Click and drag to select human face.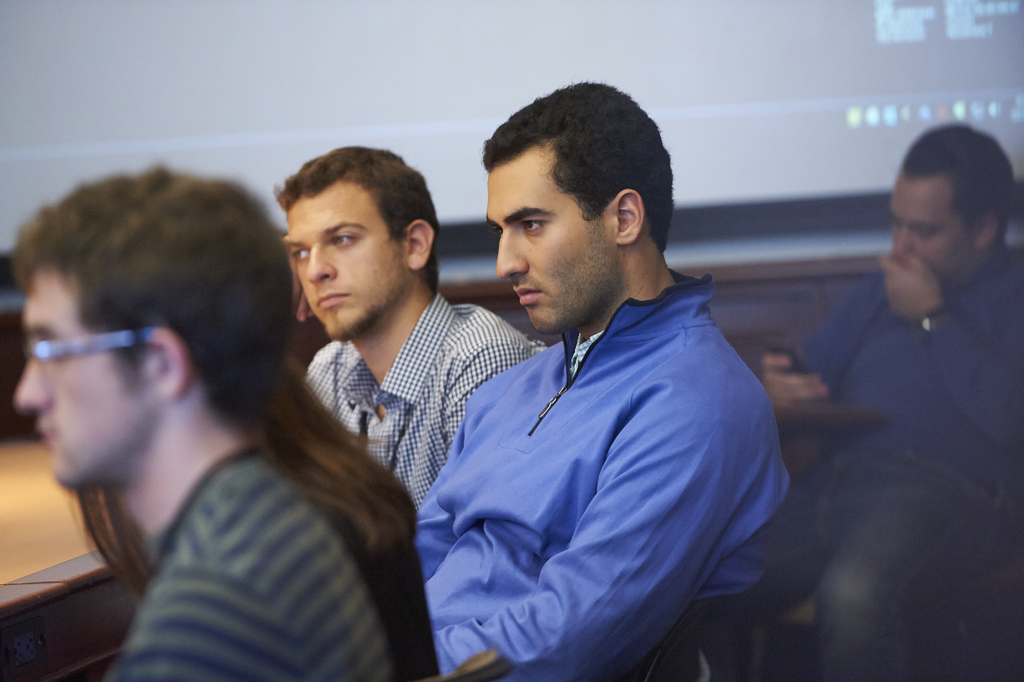
Selection: 497 170 602 335.
